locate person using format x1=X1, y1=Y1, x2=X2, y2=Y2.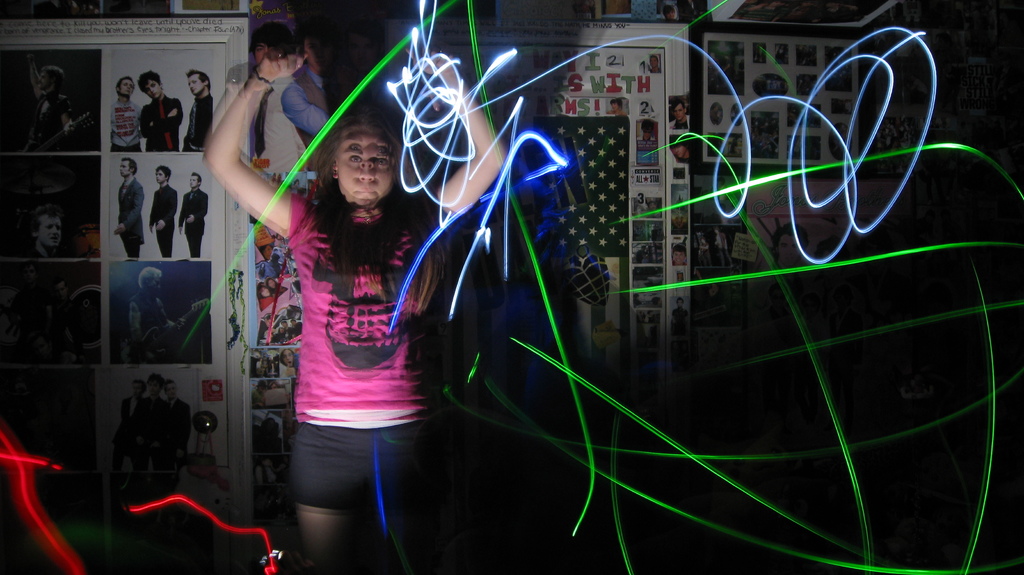
x1=250, y1=221, x2=299, y2=516.
